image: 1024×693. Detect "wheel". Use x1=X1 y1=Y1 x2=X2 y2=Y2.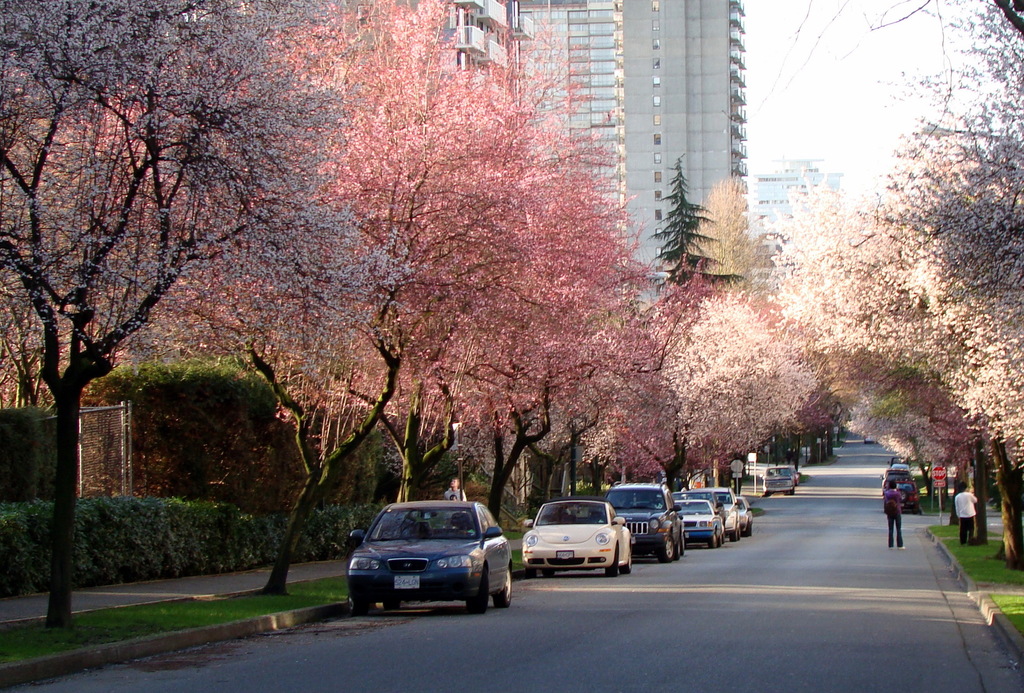
x1=731 y1=523 x2=739 y2=539.
